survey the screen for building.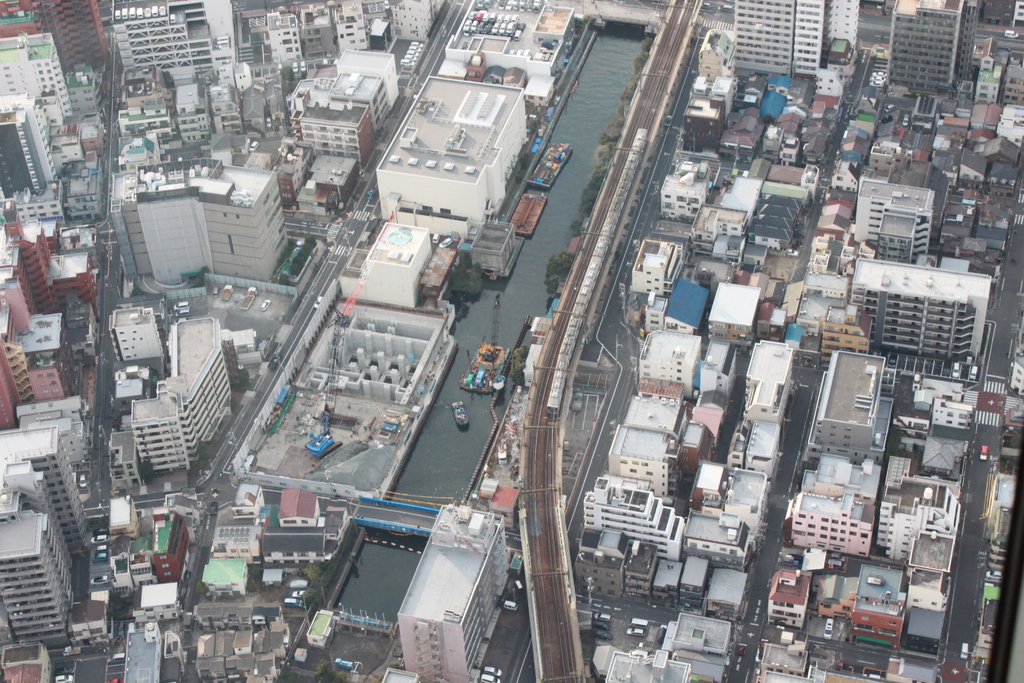
Survey found: box(397, 502, 507, 682).
